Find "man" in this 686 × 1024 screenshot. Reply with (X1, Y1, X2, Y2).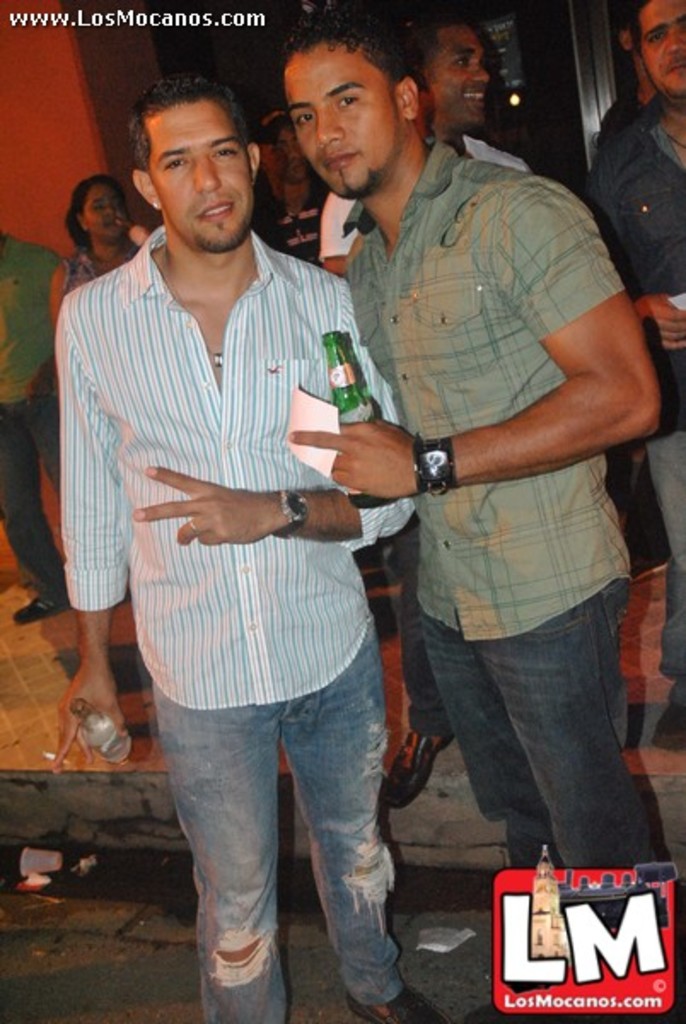
(582, 0, 672, 693).
